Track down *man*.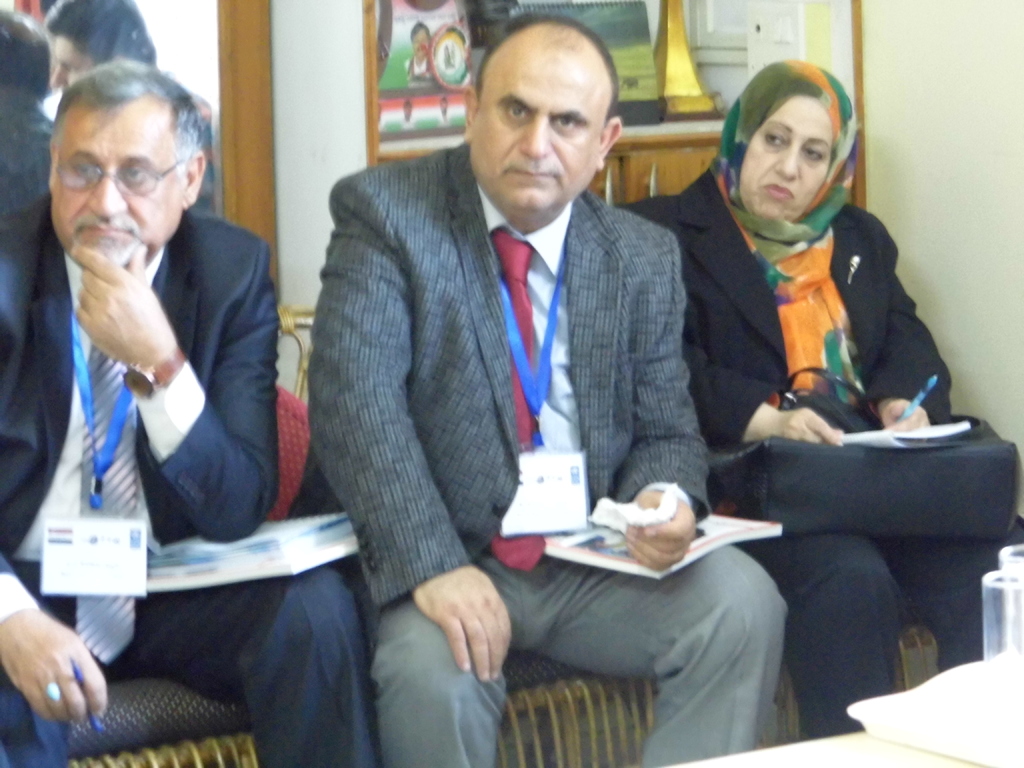
Tracked to [287, 13, 794, 767].
